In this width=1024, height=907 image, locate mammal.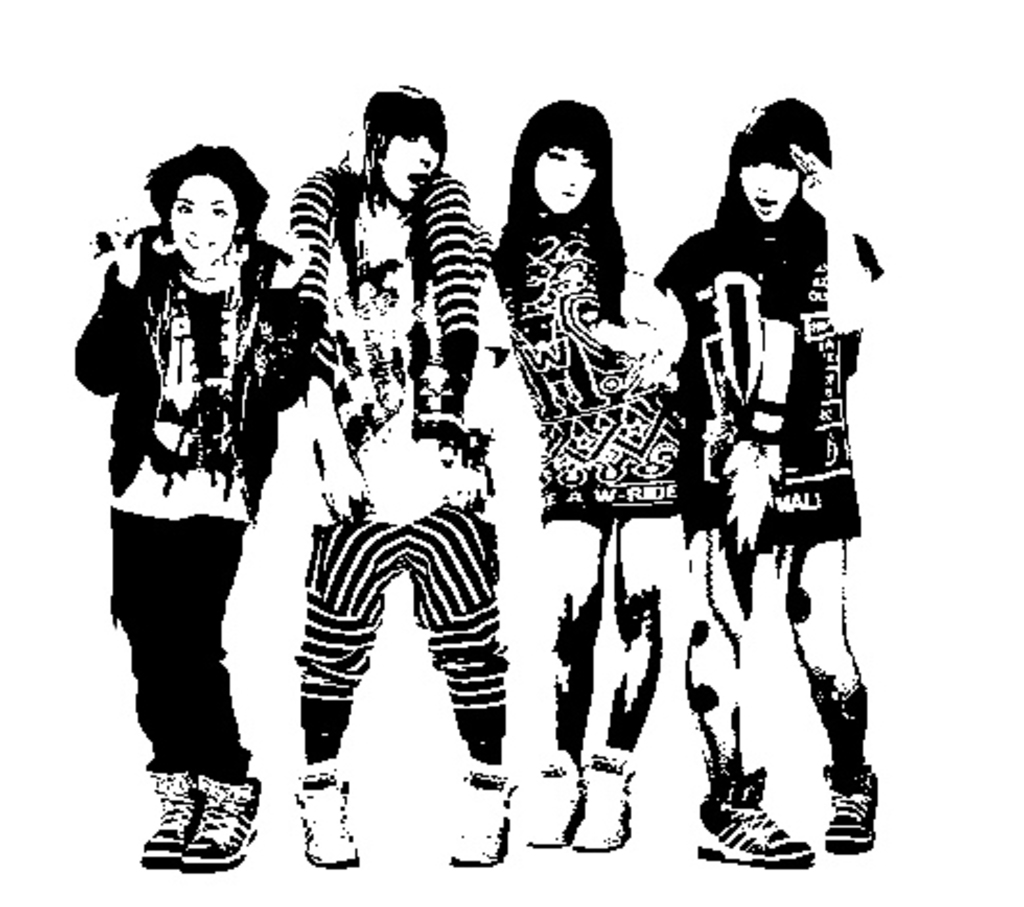
Bounding box: (487, 98, 690, 853).
